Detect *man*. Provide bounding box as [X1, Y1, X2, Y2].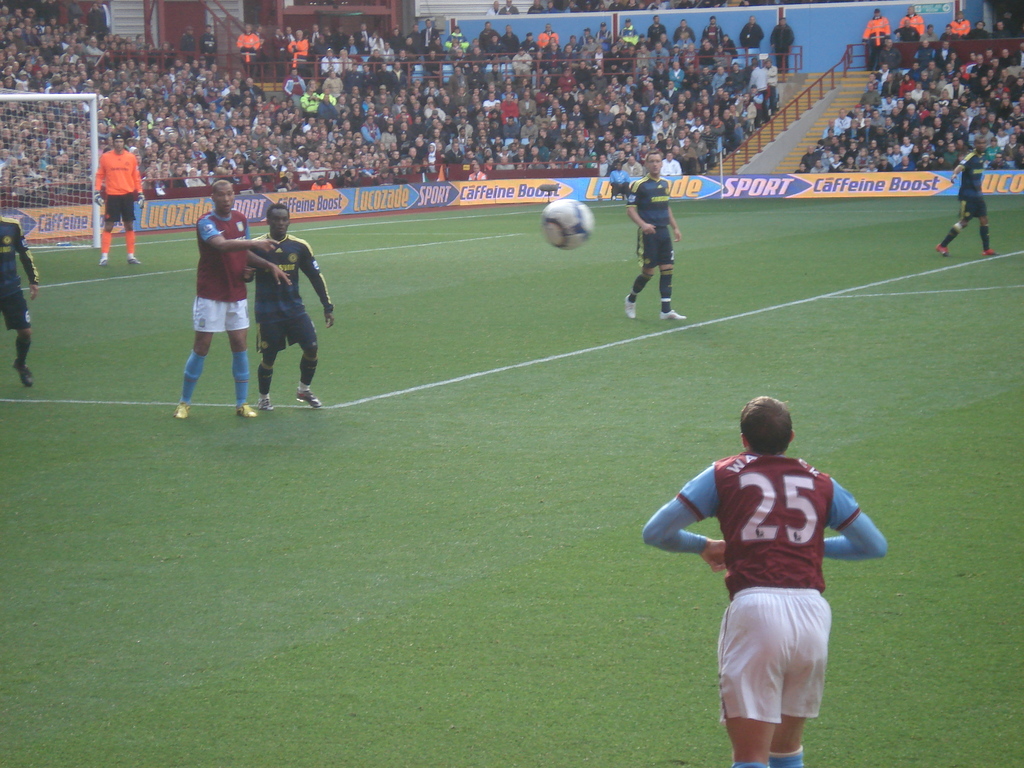
[896, 6, 928, 58].
